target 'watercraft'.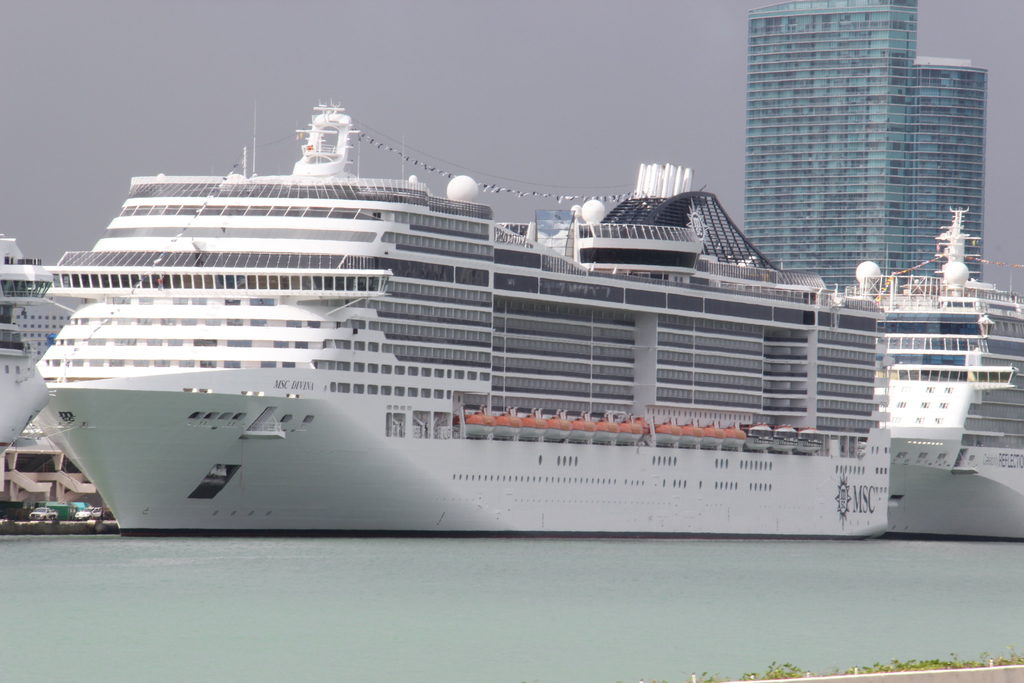
Target region: <box>869,205,1023,540</box>.
